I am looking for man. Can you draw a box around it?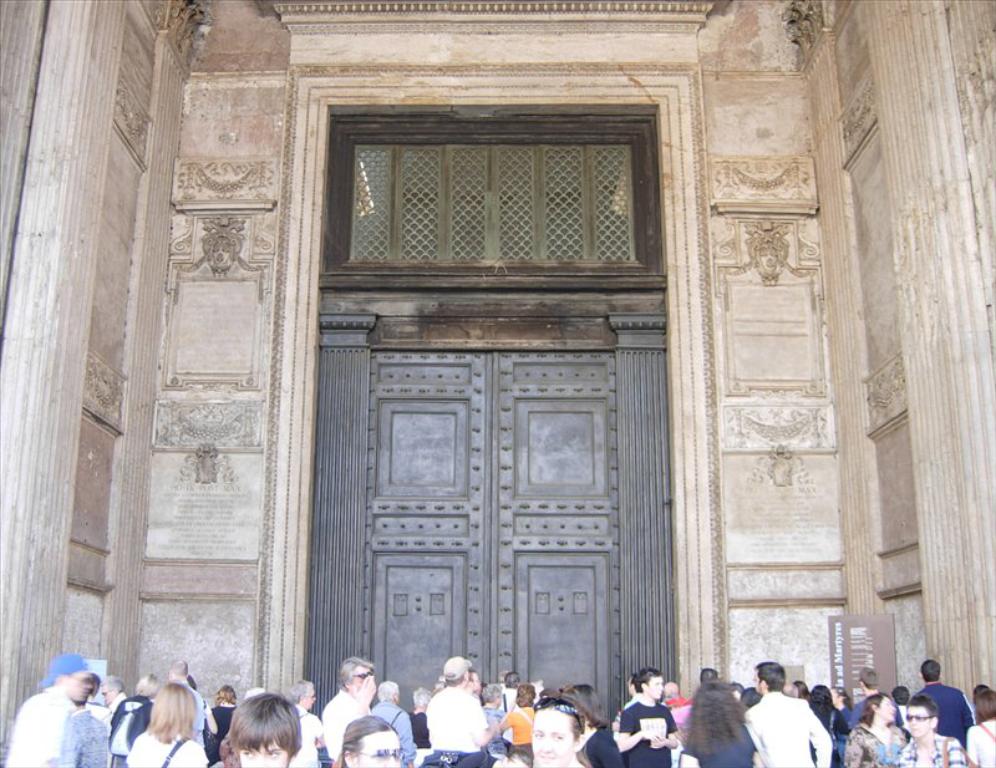
Sure, the bounding box is detection(747, 660, 832, 767).
